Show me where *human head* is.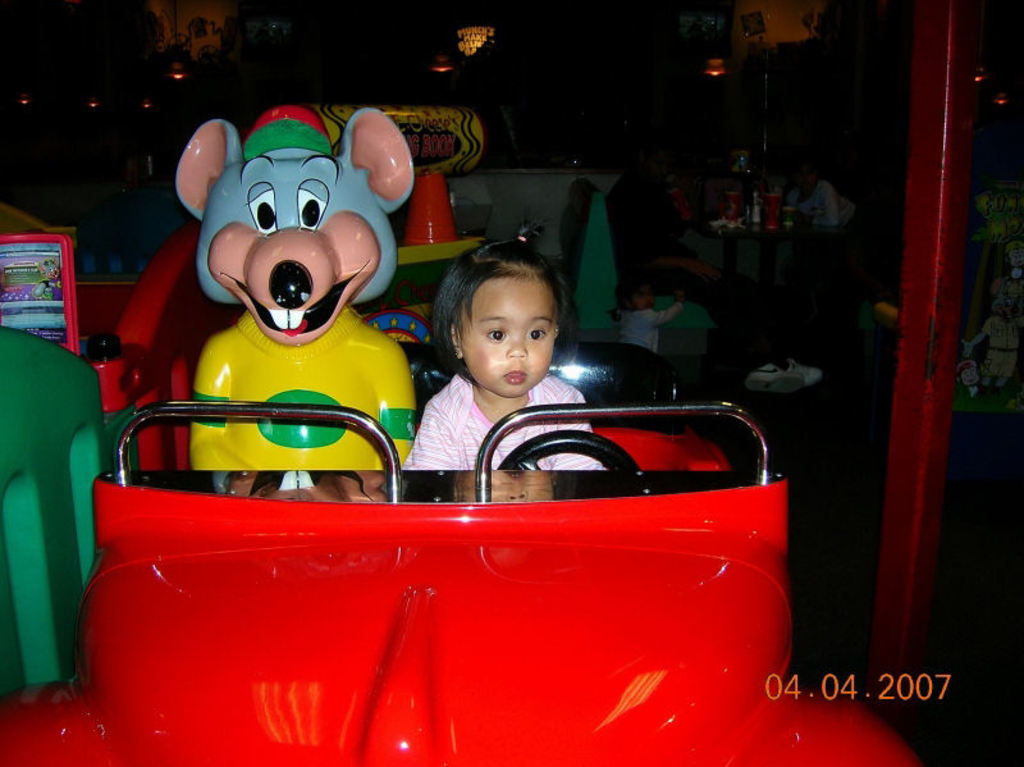
*human head* is at <region>612, 274, 659, 311</region>.
